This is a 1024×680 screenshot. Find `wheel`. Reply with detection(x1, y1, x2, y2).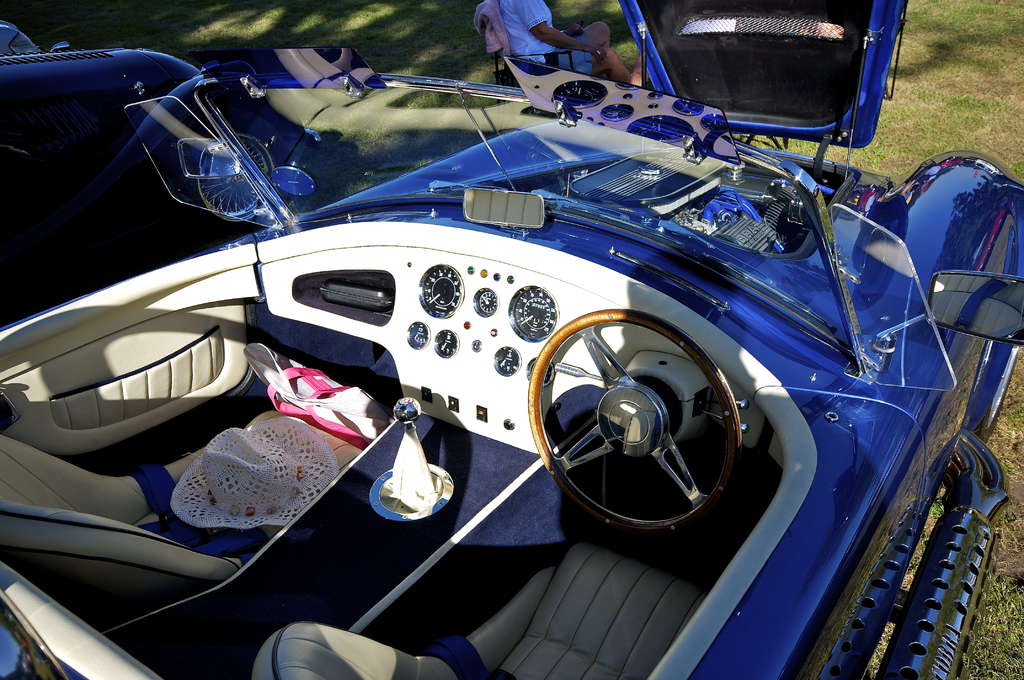
detection(194, 133, 269, 211).
